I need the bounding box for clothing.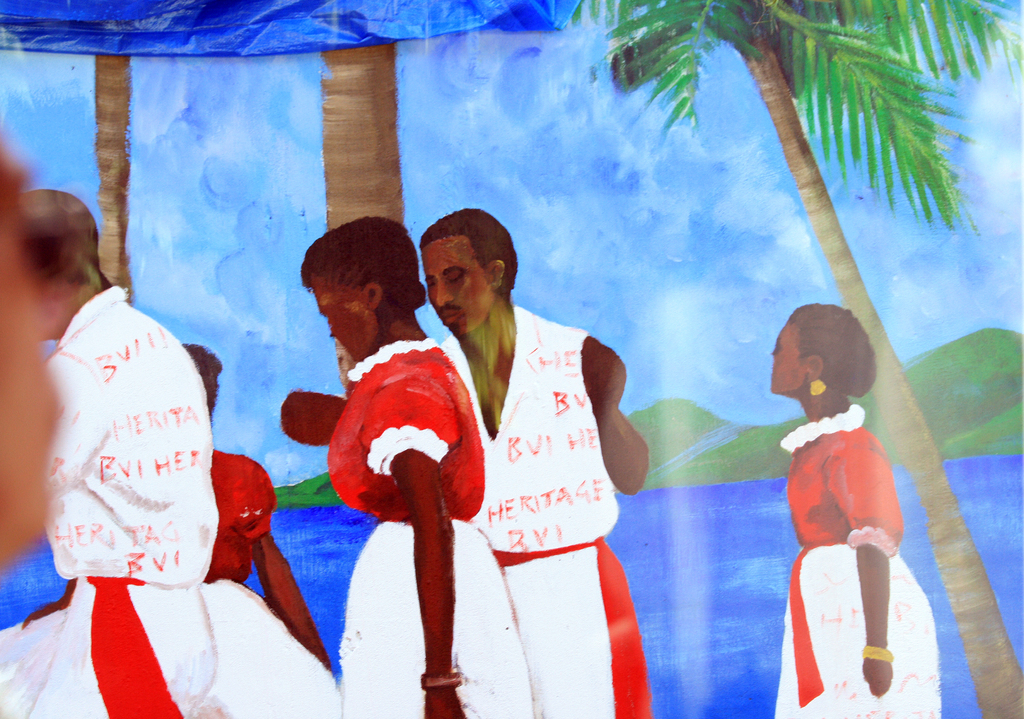
Here it is: [213,453,342,718].
